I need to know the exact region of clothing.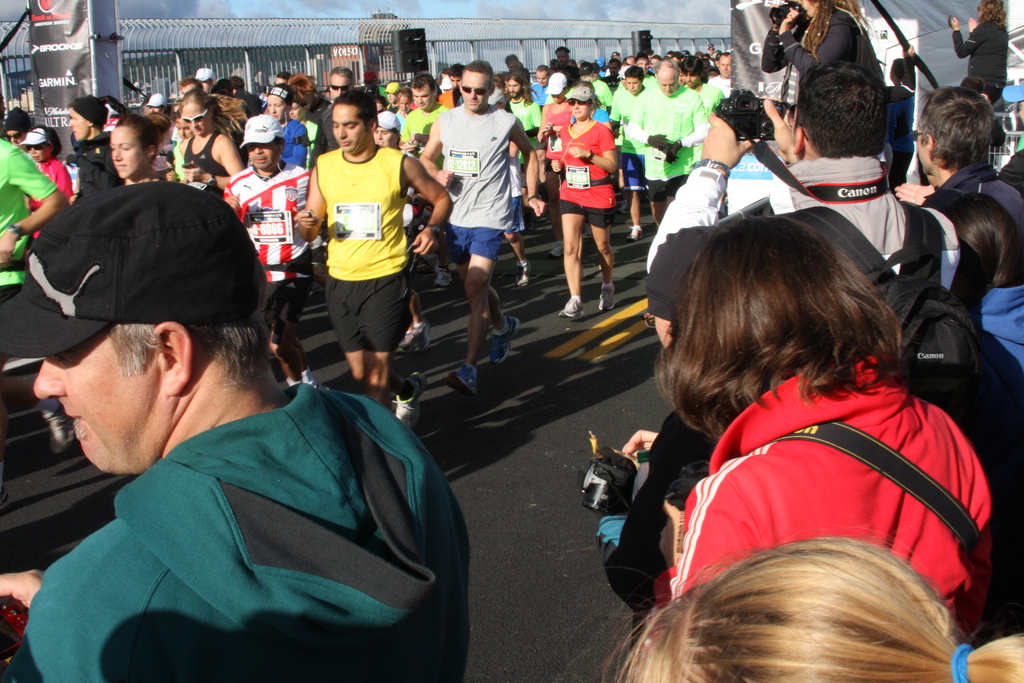
Region: (left=757, top=1, right=883, bottom=103).
